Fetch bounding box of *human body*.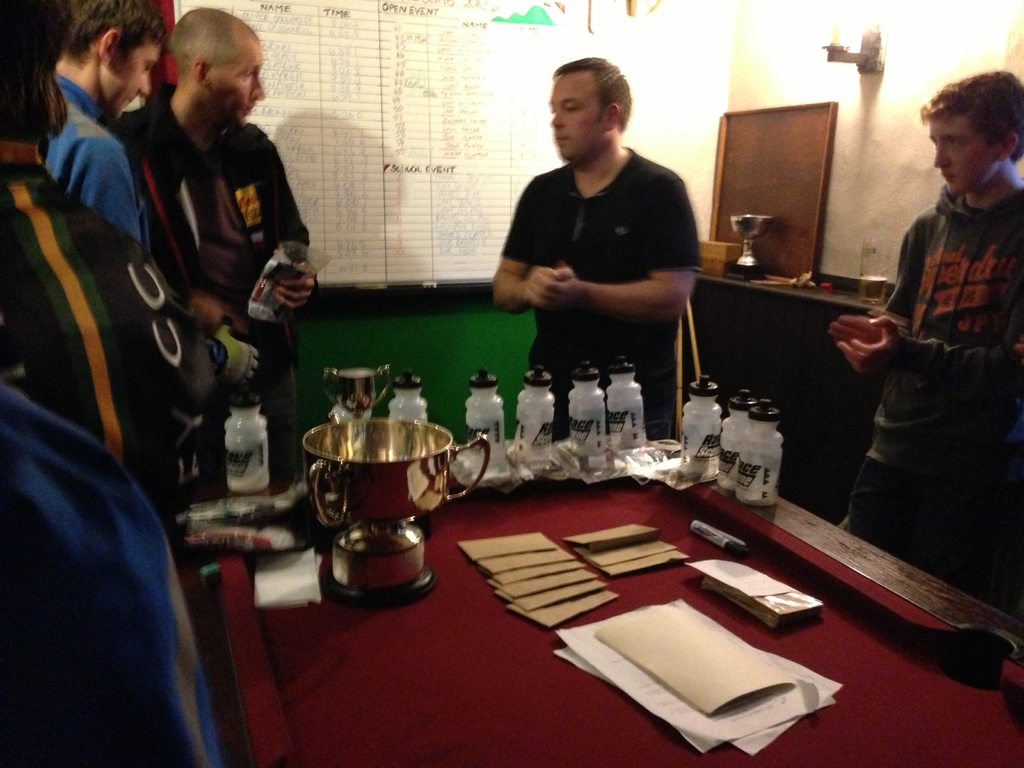
Bbox: bbox(481, 71, 710, 461).
